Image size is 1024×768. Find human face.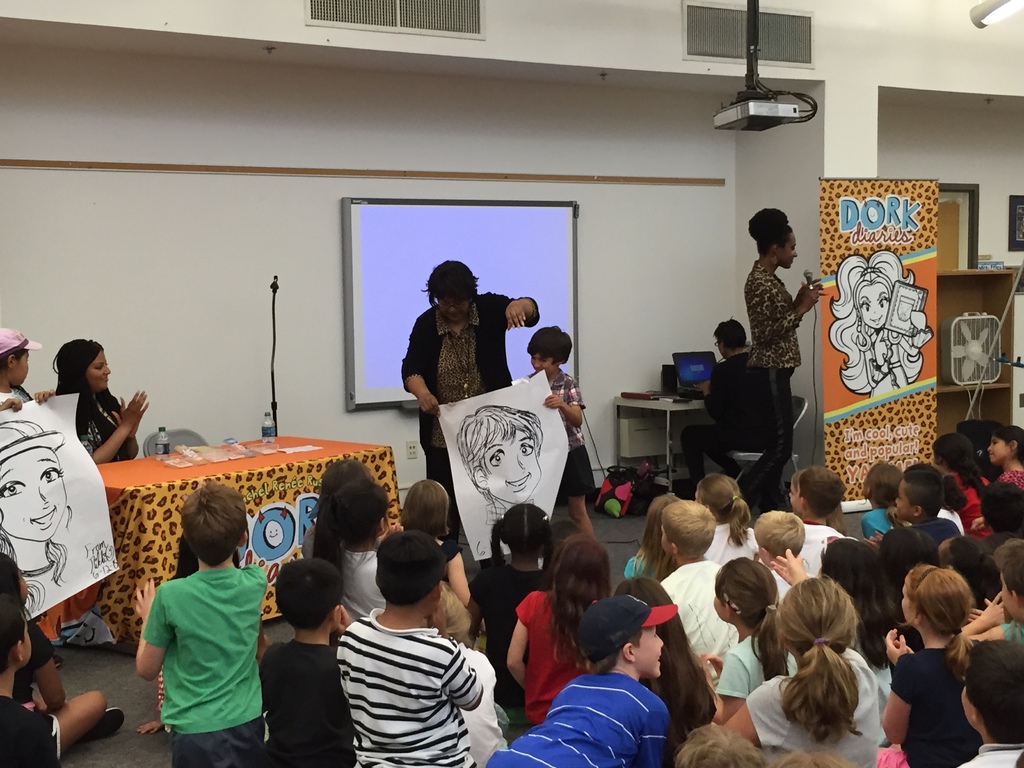
detection(895, 478, 913, 516).
